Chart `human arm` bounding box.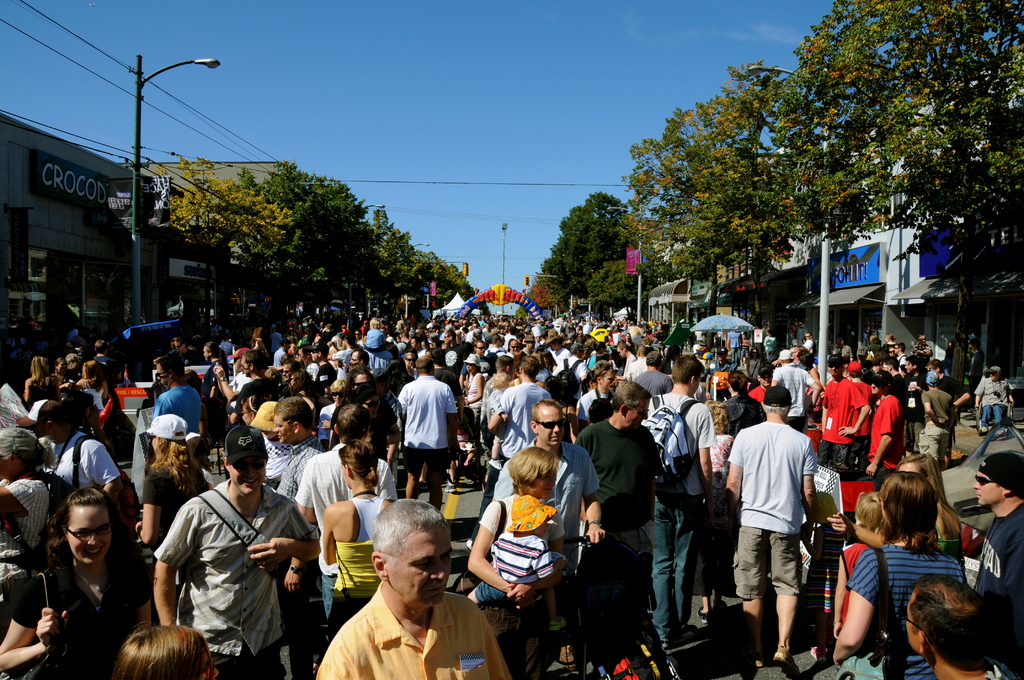
Charted: select_region(445, 385, 454, 454).
